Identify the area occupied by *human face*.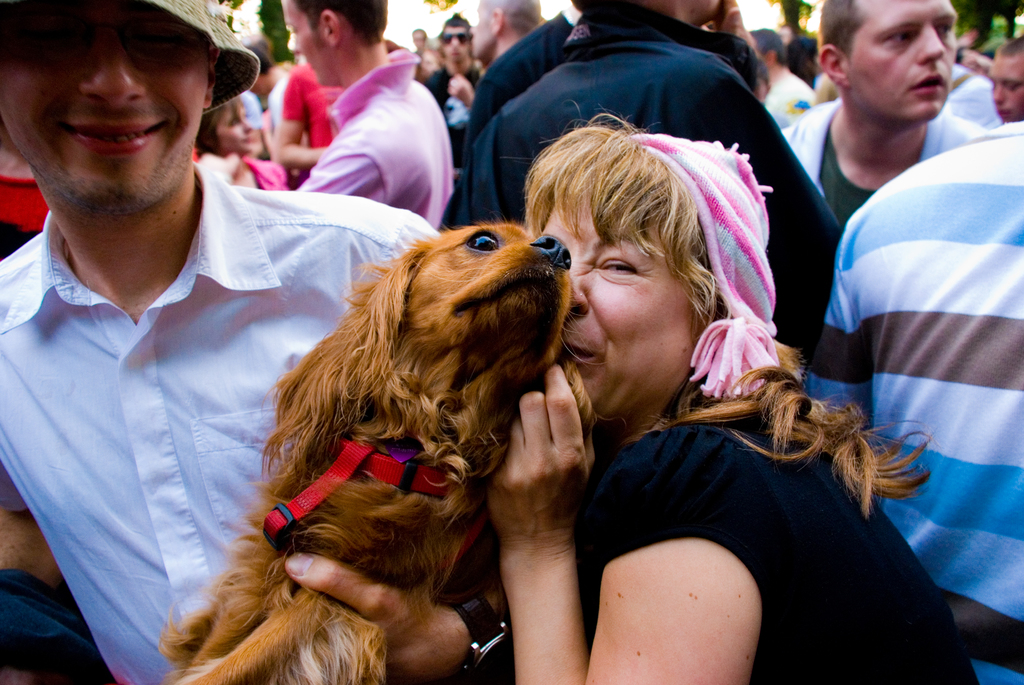
Area: locate(468, 1, 491, 59).
